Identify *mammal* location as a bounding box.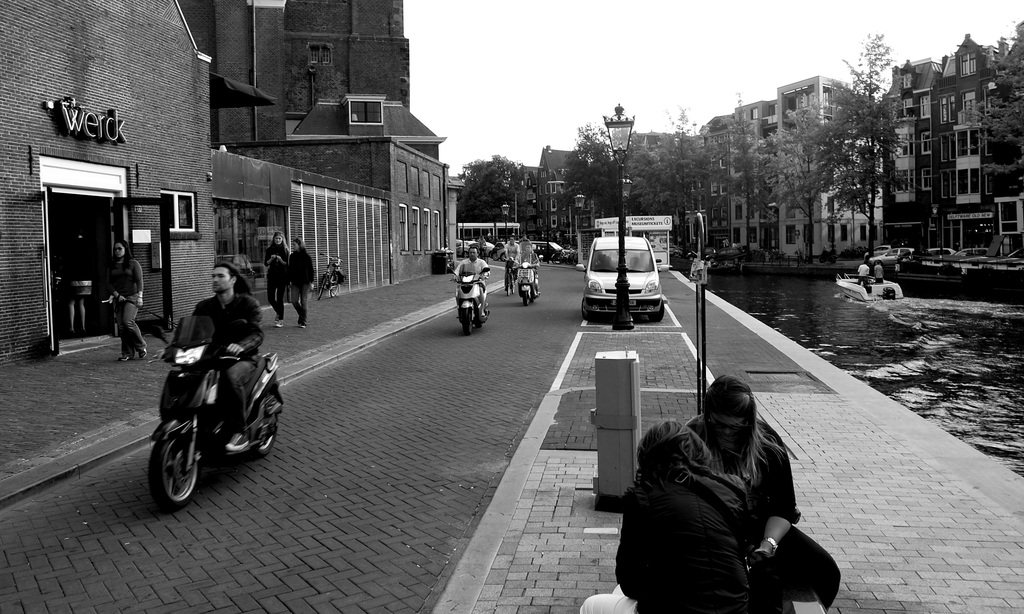
518, 232, 530, 248.
